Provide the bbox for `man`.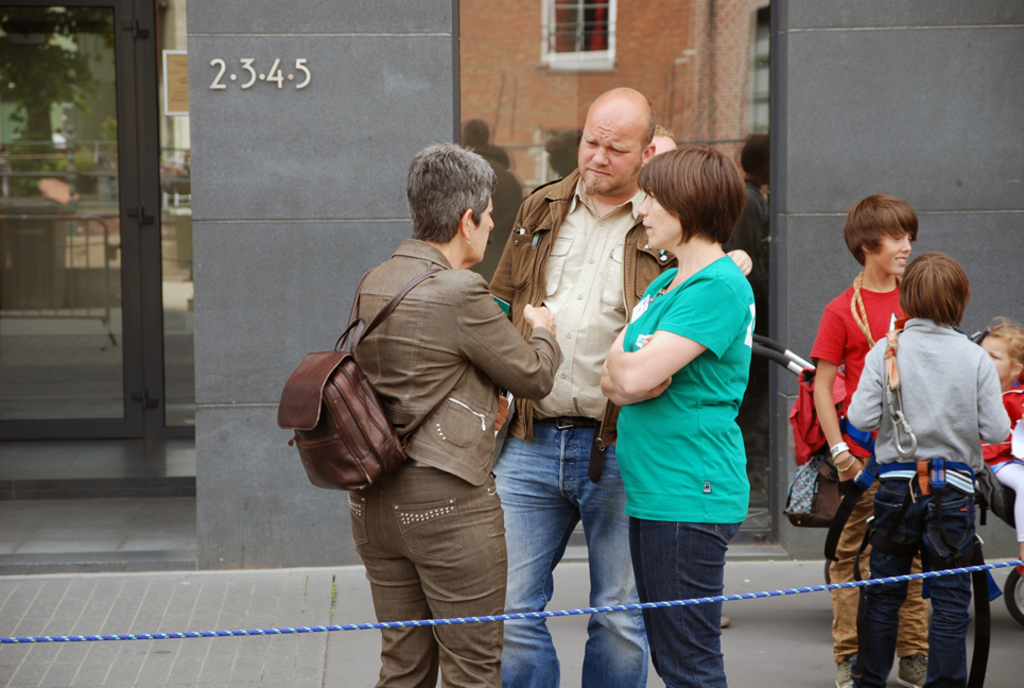
{"x1": 298, "y1": 115, "x2": 580, "y2": 678}.
